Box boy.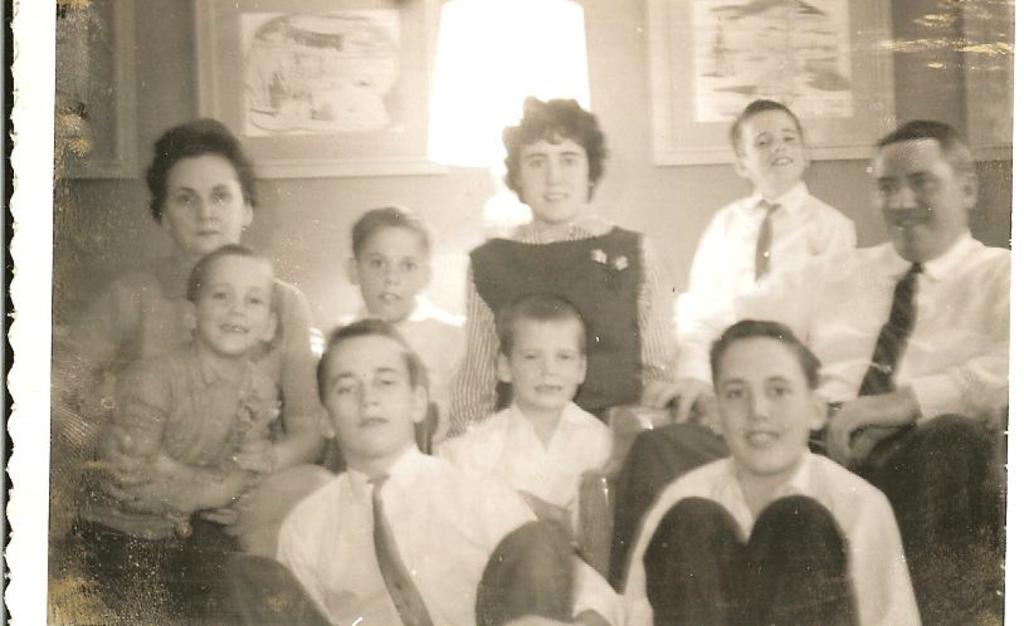
(429, 290, 623, 558).
